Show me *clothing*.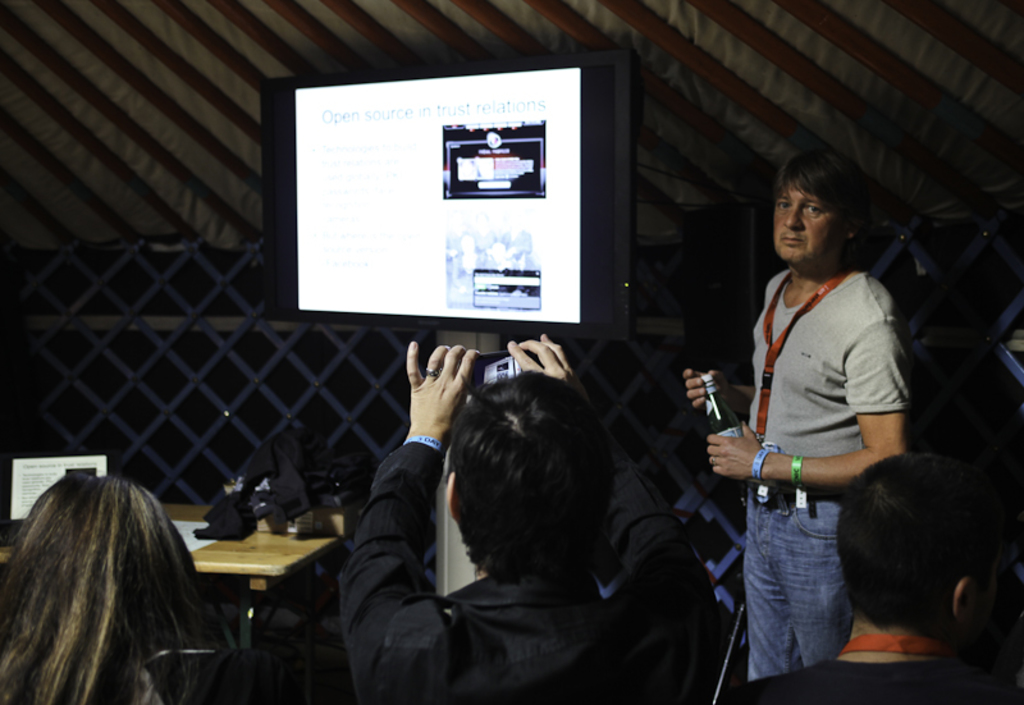
*clothing* is here: region(371, 531, 745, 704).
